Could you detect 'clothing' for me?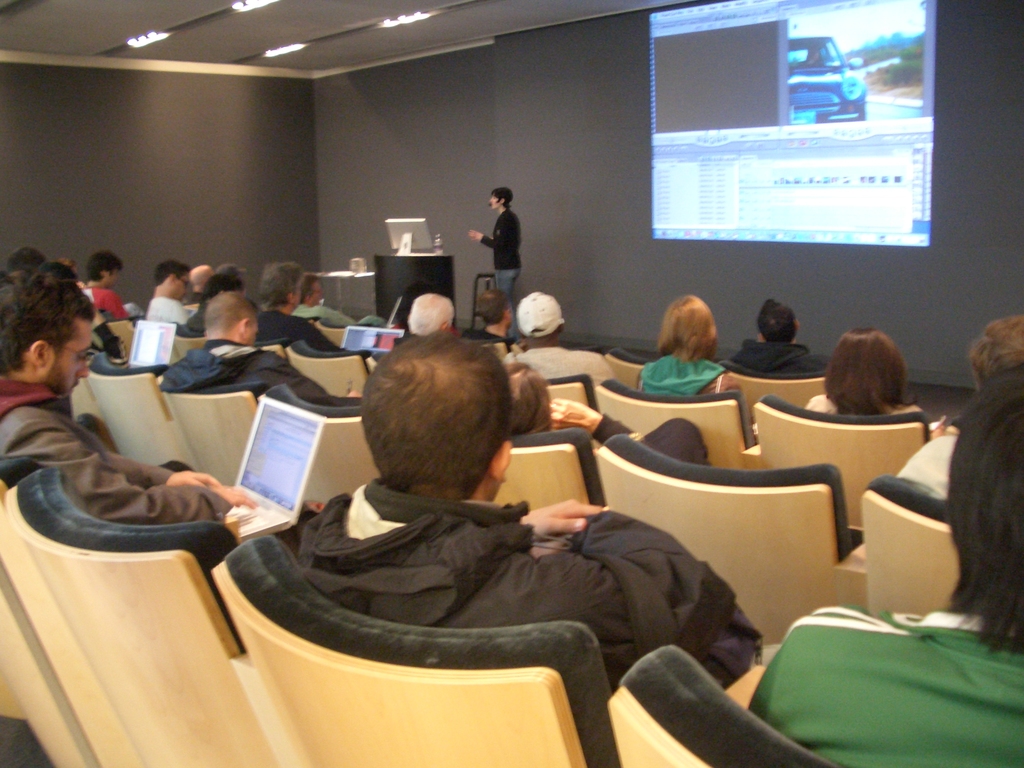
Detection result: l=292, t=298, r=354, b=326.
